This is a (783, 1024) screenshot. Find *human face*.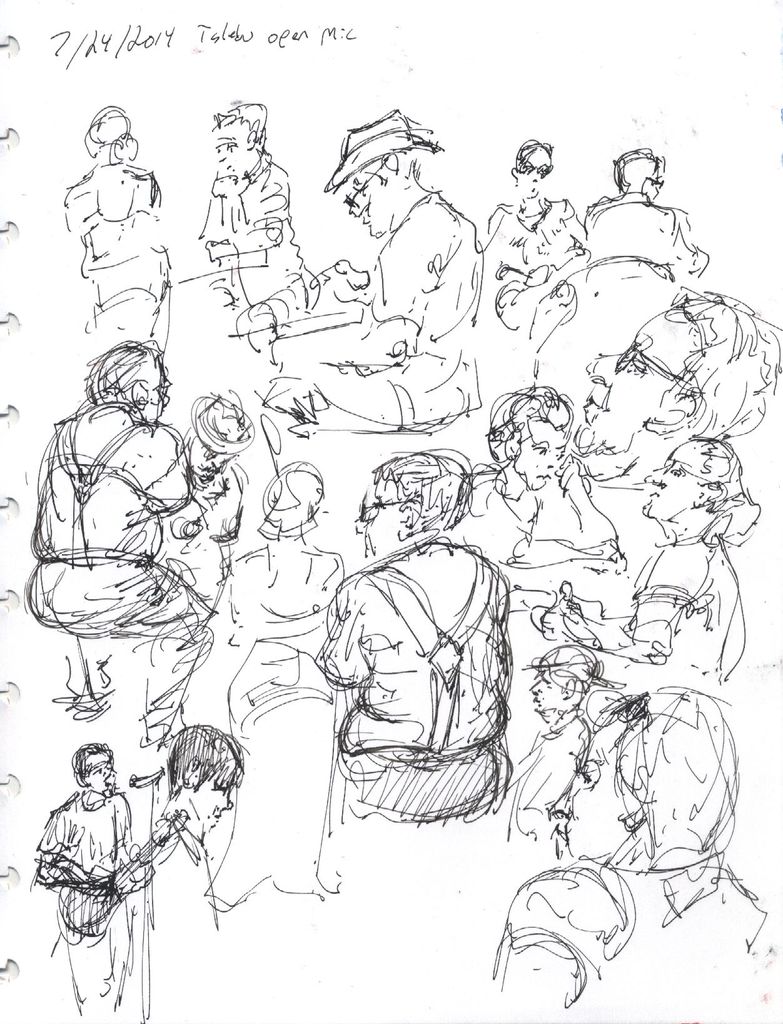
Bounding box: box(206, 121, 249, 180).
